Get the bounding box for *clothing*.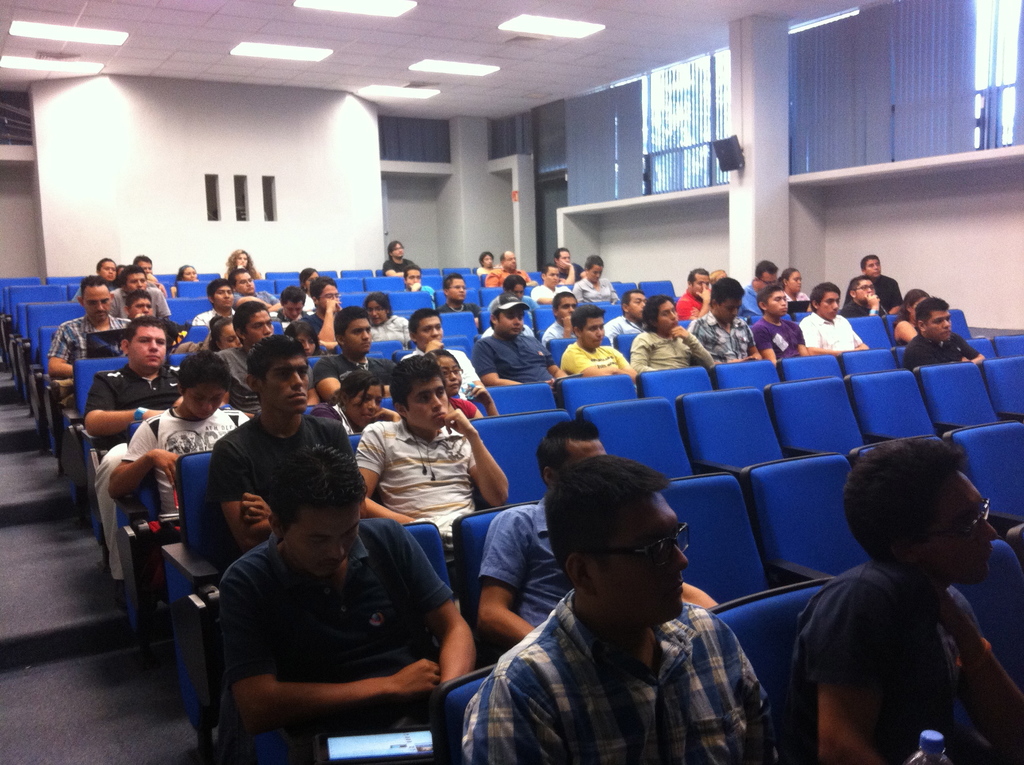
l=81, t=360, r=181, b=414.
